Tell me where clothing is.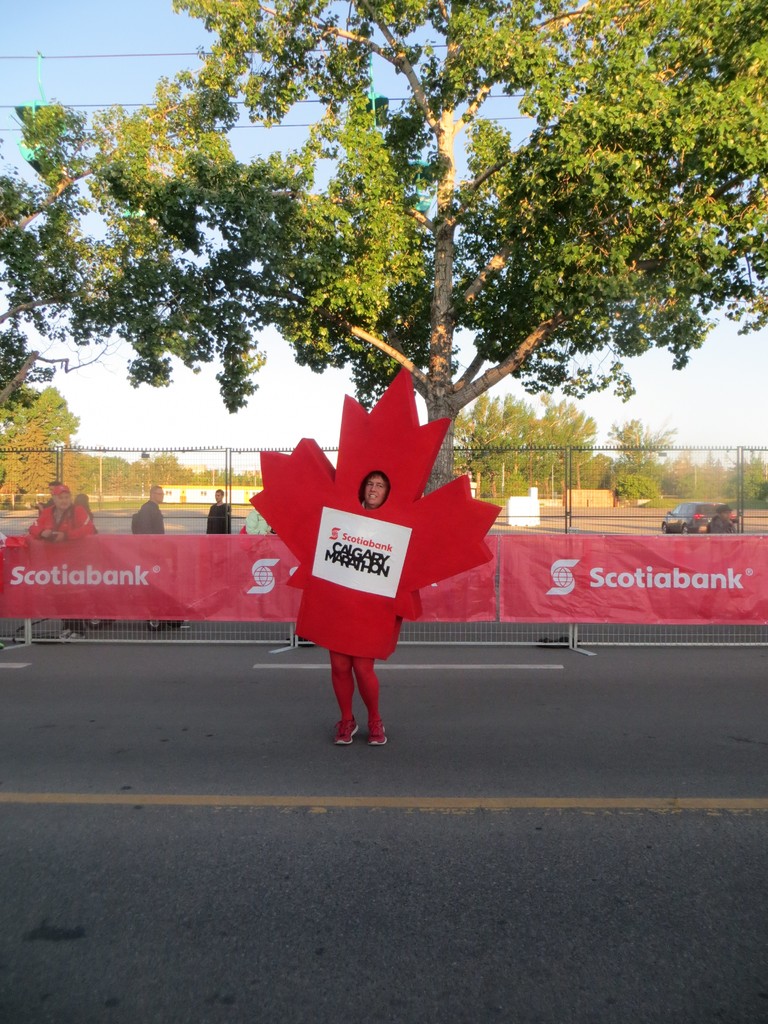
clothing is at x1=139, y1=501, x2=165, y2=538.
